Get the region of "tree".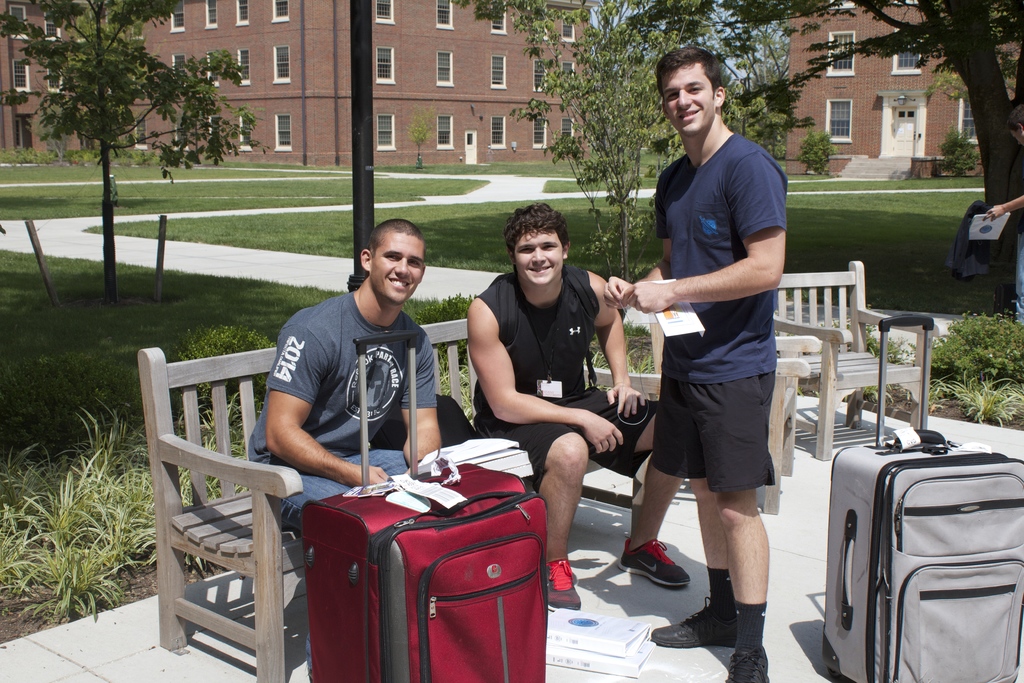
(484, 0, 1023, 283).
